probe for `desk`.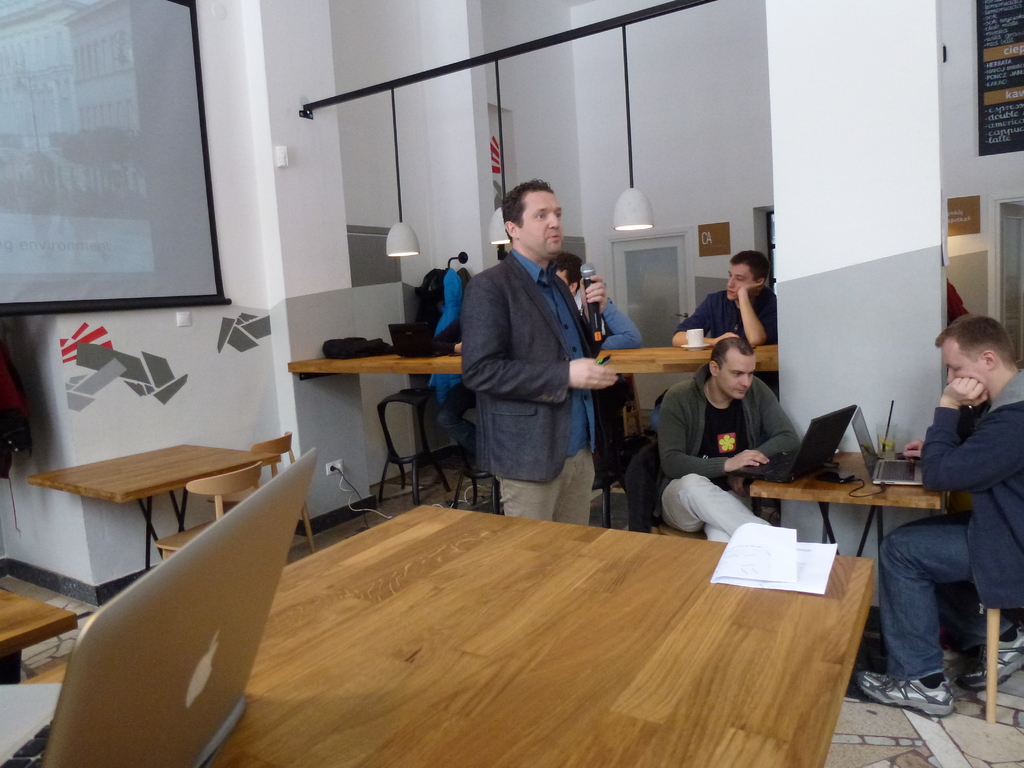
Probe result: [x1=28, y1=445, x2=255, y2=574].
